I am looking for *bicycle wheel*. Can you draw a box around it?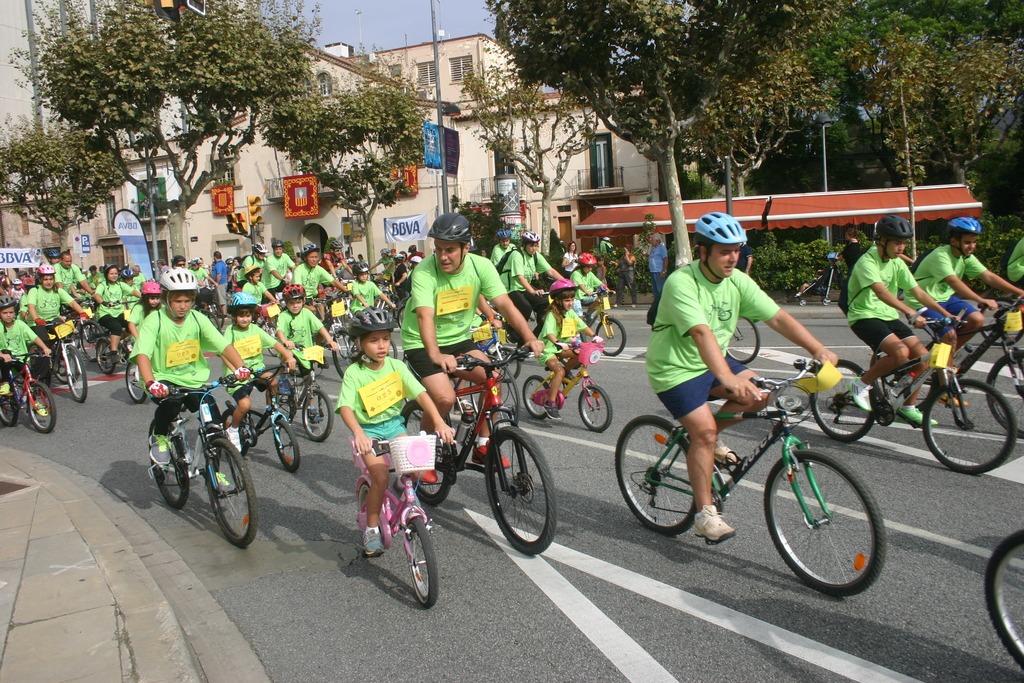
Sure, the bounding box is {"x1": 988, "y1": 527, "x2": 1023, "y2": 673}.
